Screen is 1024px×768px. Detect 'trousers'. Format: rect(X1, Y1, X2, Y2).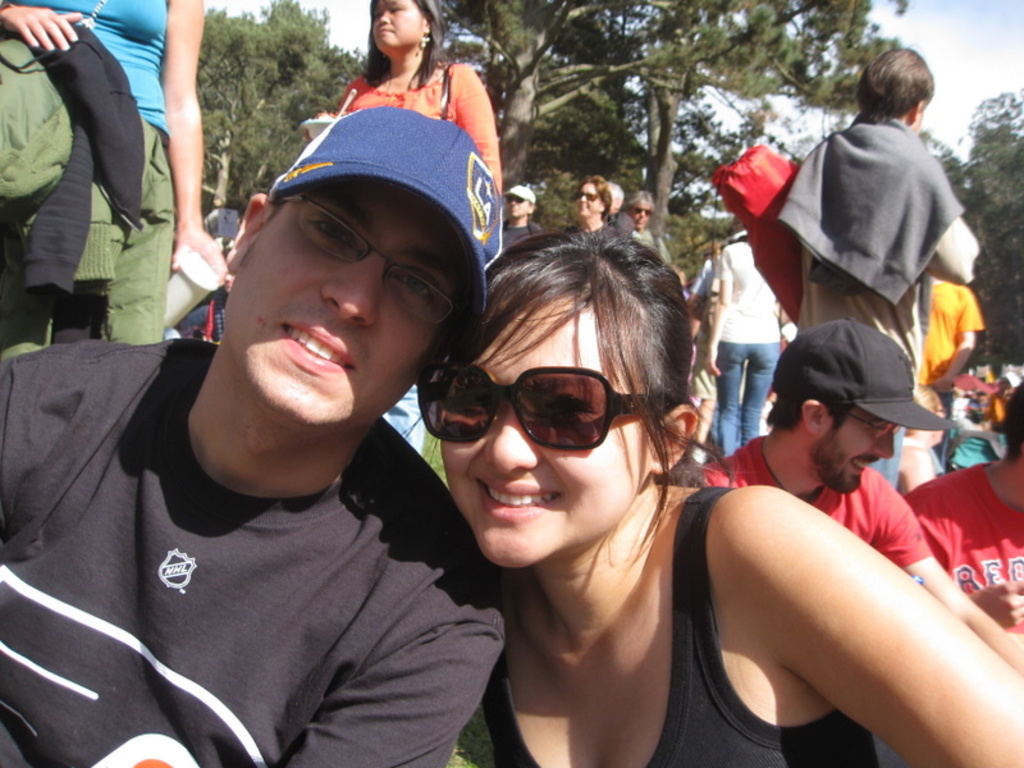
rect(712, 340, 785, 444).
